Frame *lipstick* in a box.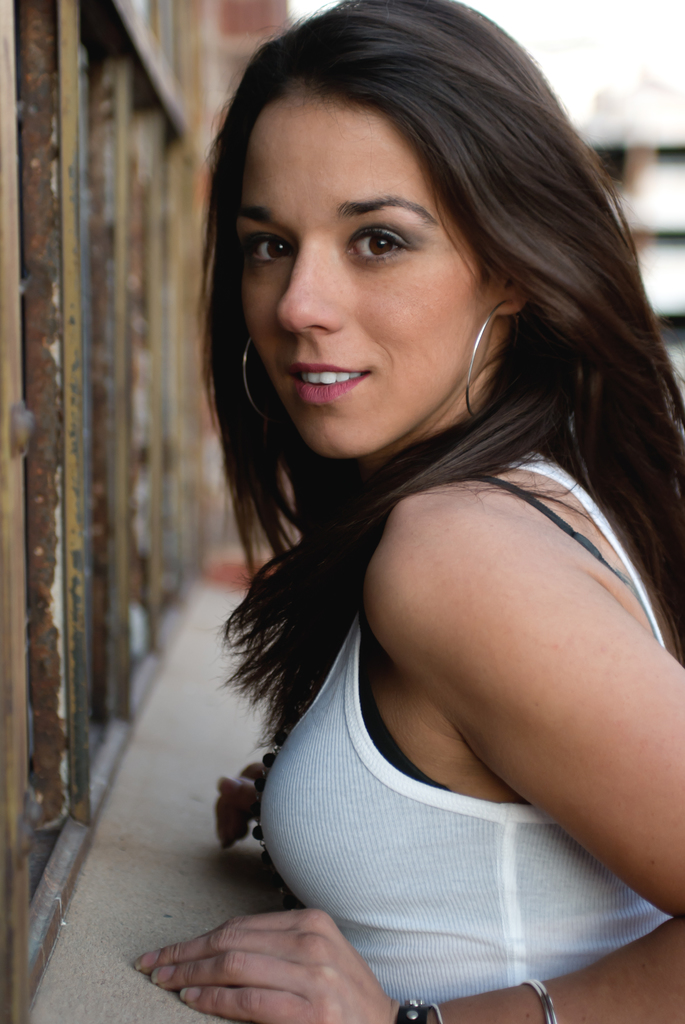
box(288, 362, 373, 406).
